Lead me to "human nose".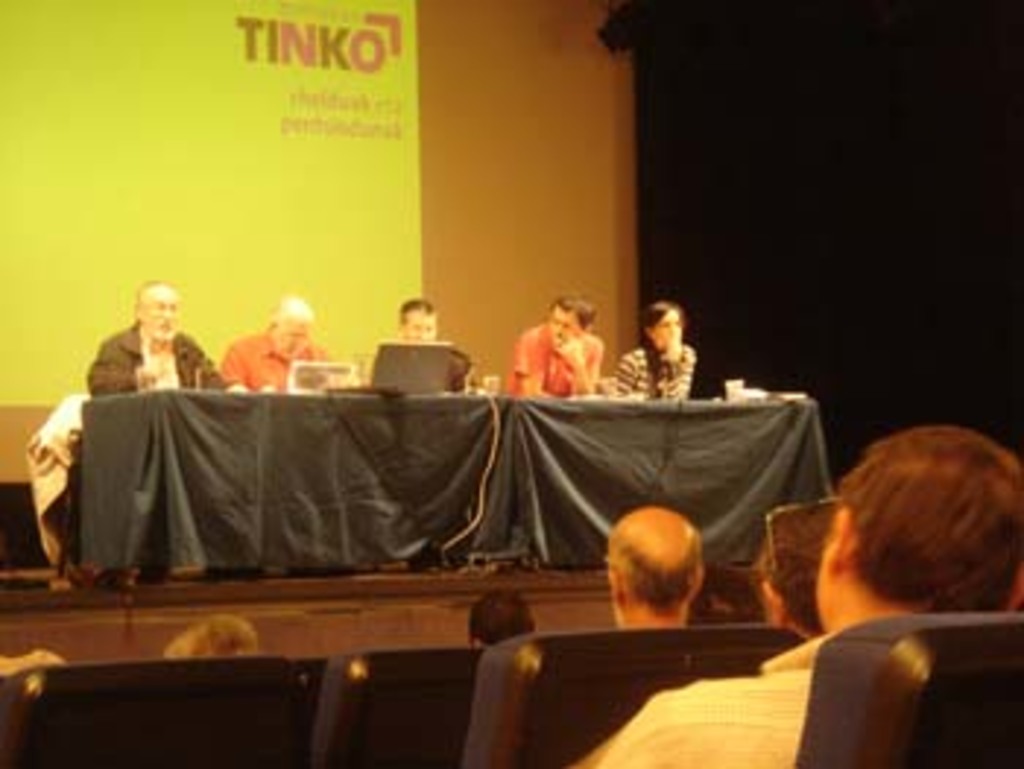
Lead to (559, 325, 565, 339).
